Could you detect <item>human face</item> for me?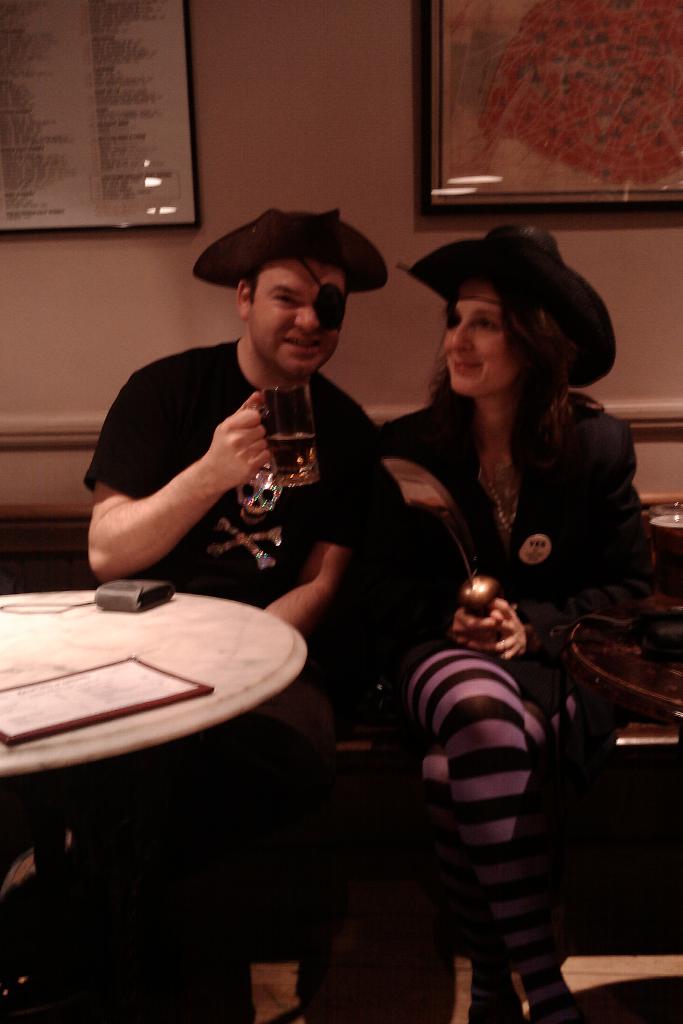
Detection result: pyautogui.locateOnScreen(436, 286, 507, 390).
